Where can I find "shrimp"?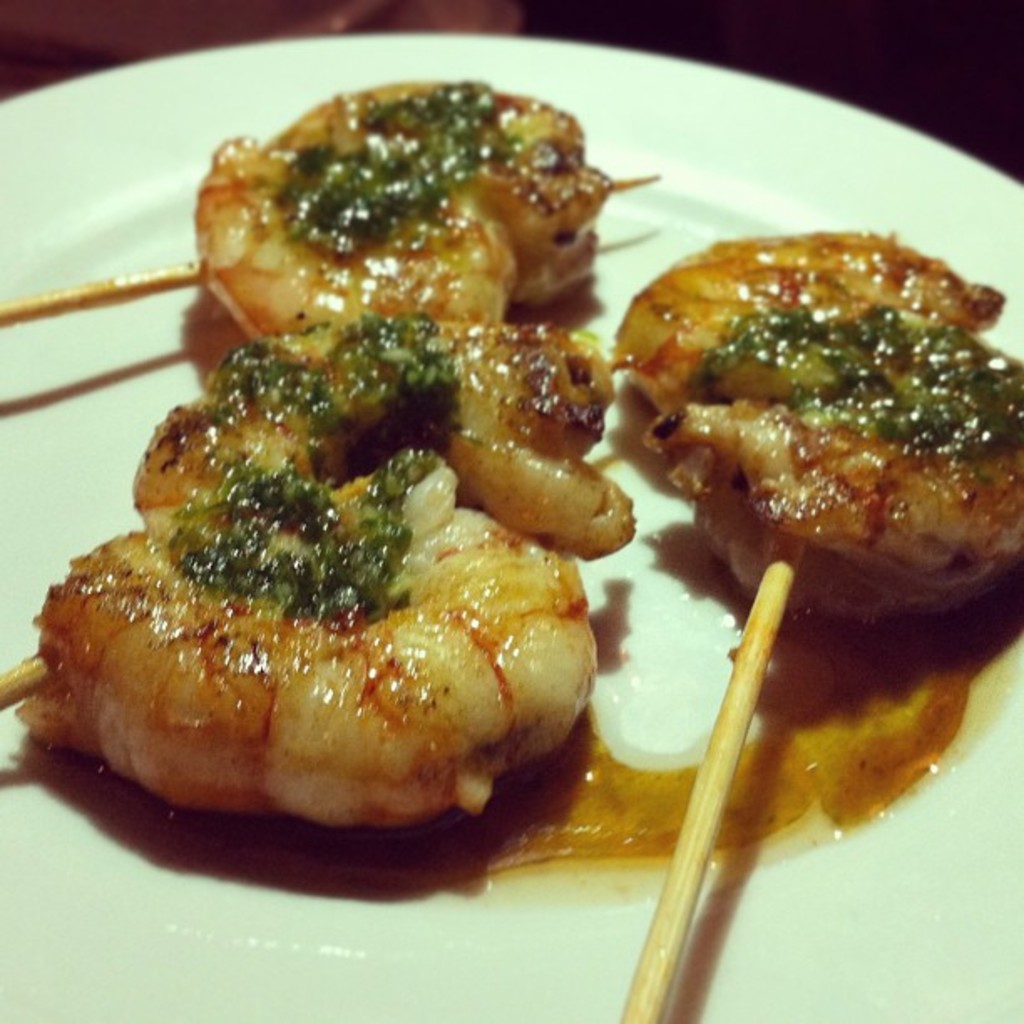
You can find it at detection(611, 223, 1007, 415).
